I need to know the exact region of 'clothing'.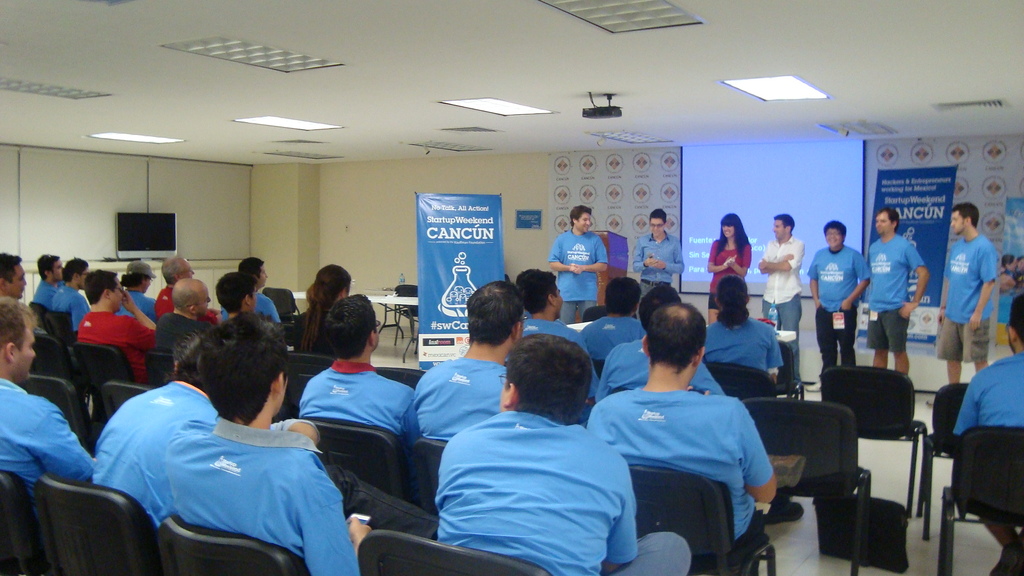
Region: rect(588, 334, 723, 393).
